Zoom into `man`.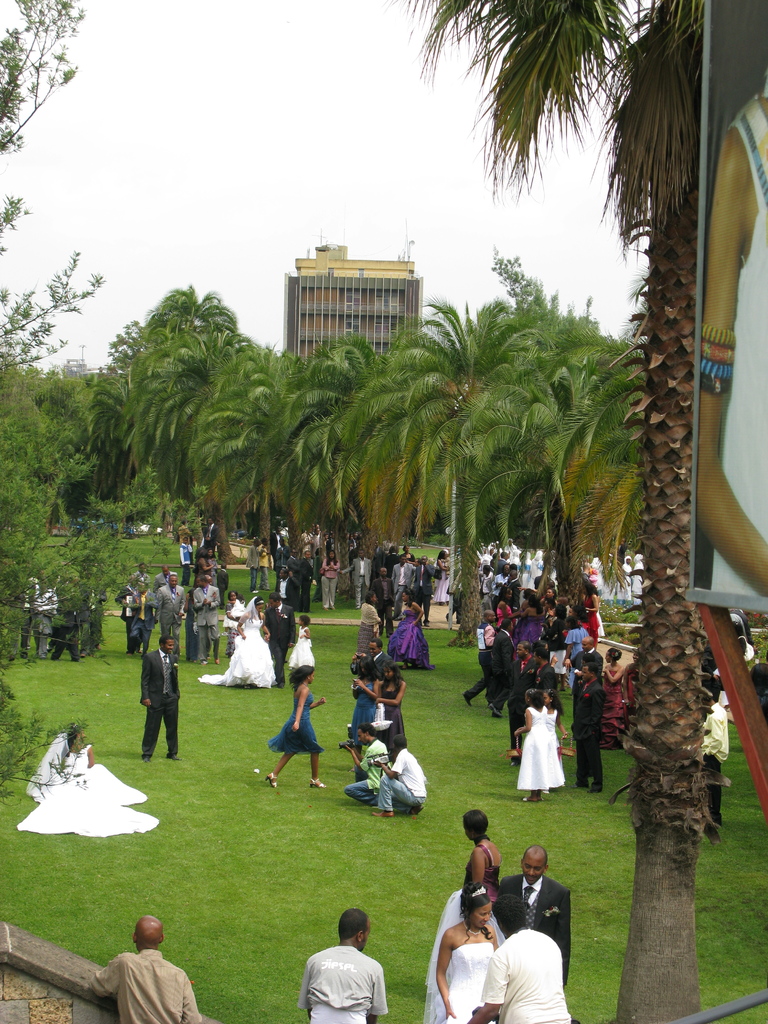
Zoom target: BBox(154, 572, 186, 655).
